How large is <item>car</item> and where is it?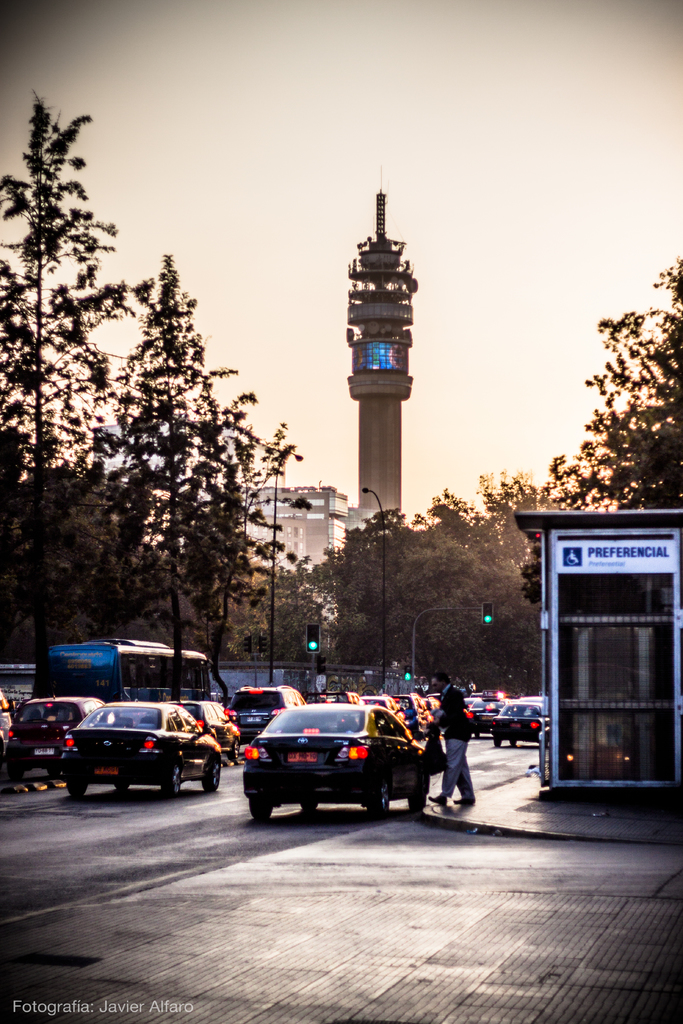
Bounding box: x1=226 y1=682 x2=305 y2=741.
